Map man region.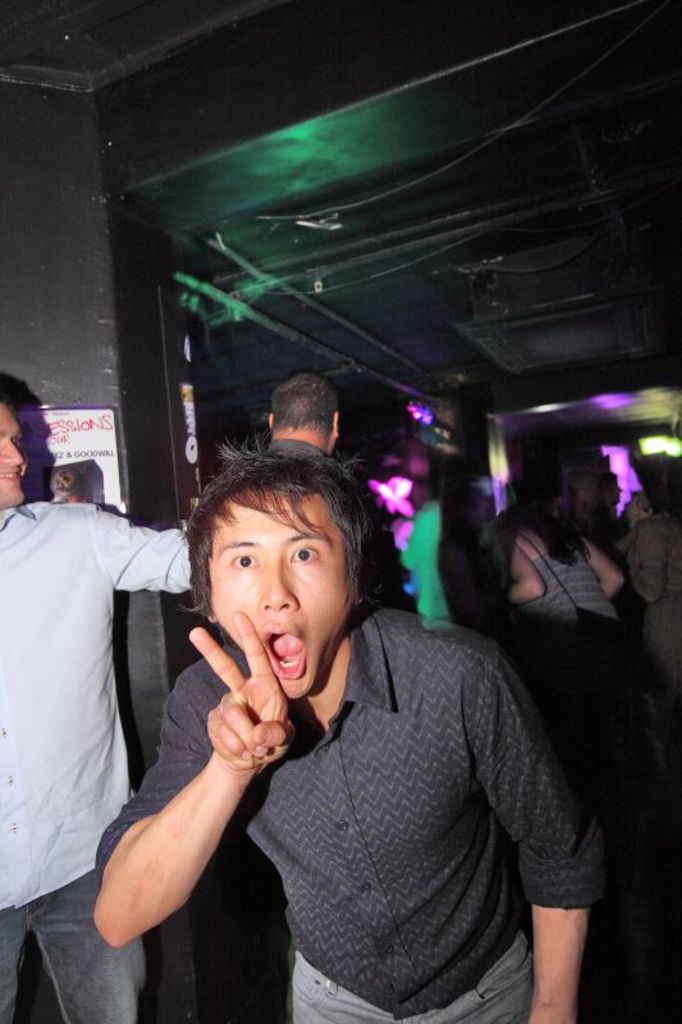
Mapped to <region>0, 389, 196, 1023</region>.
